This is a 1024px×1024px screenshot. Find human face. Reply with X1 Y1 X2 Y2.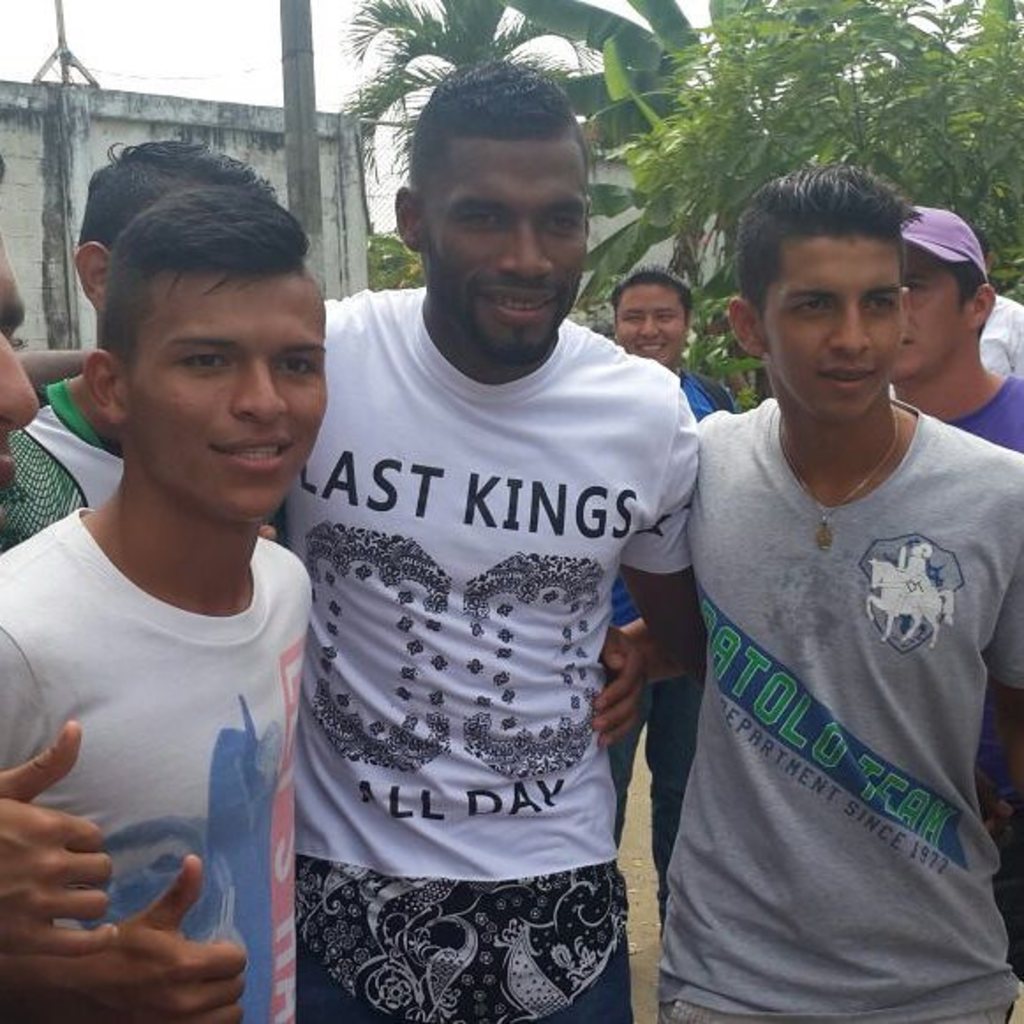
428 137 590 352.
